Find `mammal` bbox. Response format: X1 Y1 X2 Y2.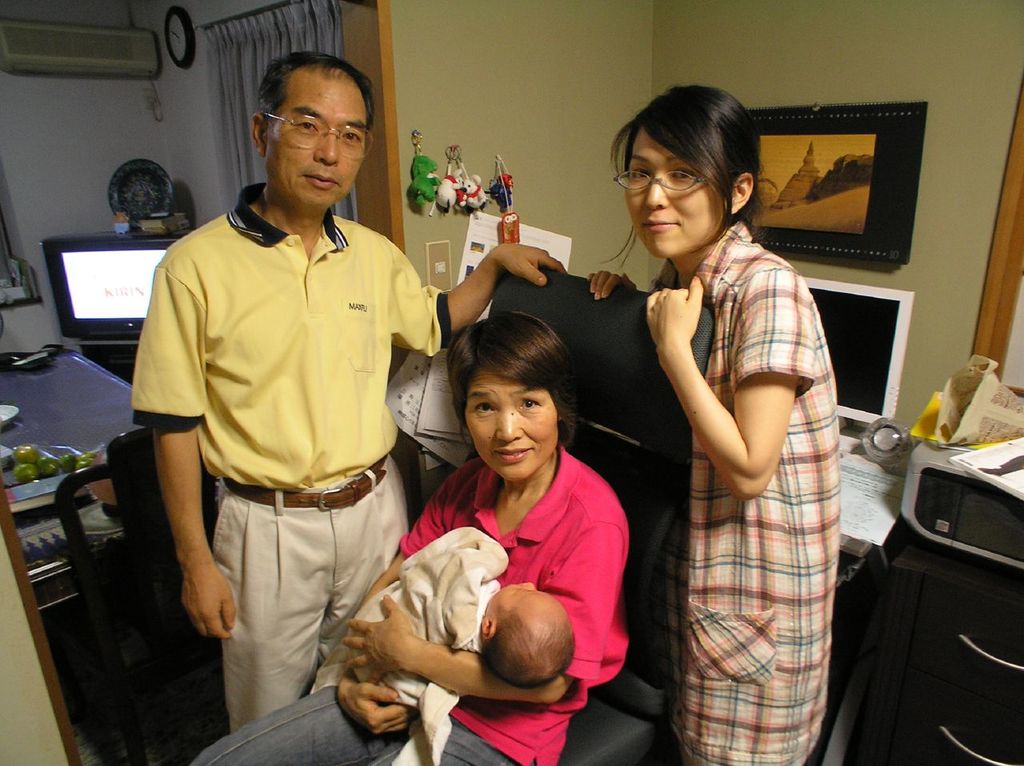
430 162 462 218.
